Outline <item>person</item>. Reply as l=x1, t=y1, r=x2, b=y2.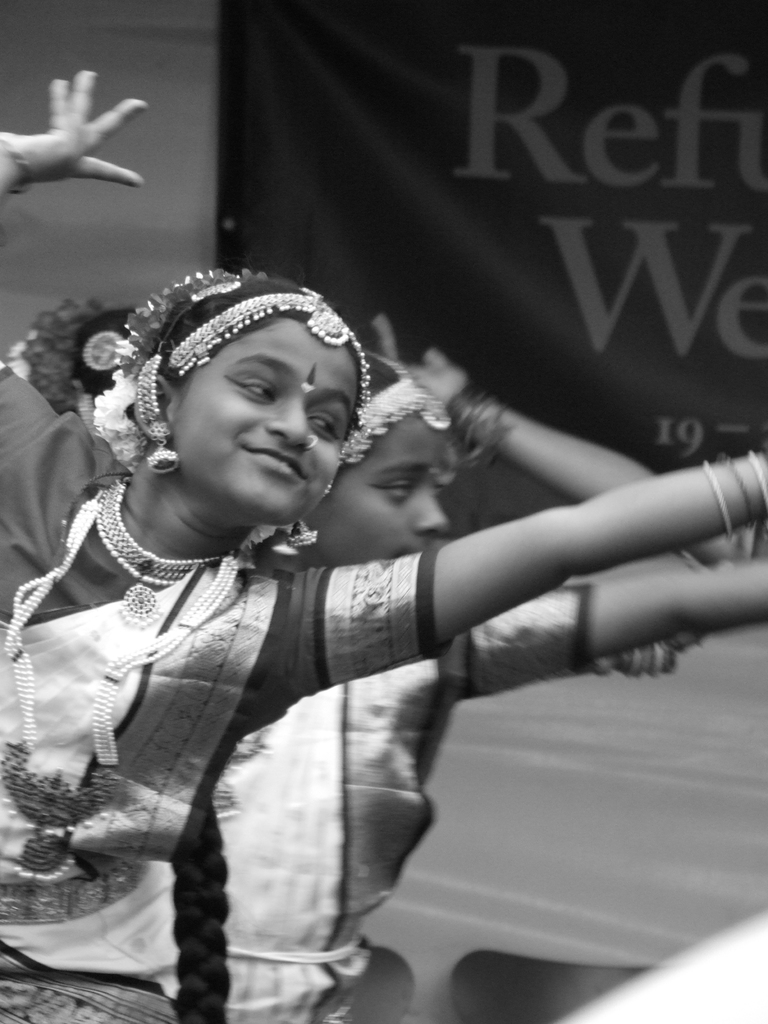
l=207, t=342, r=767, b=1023.
